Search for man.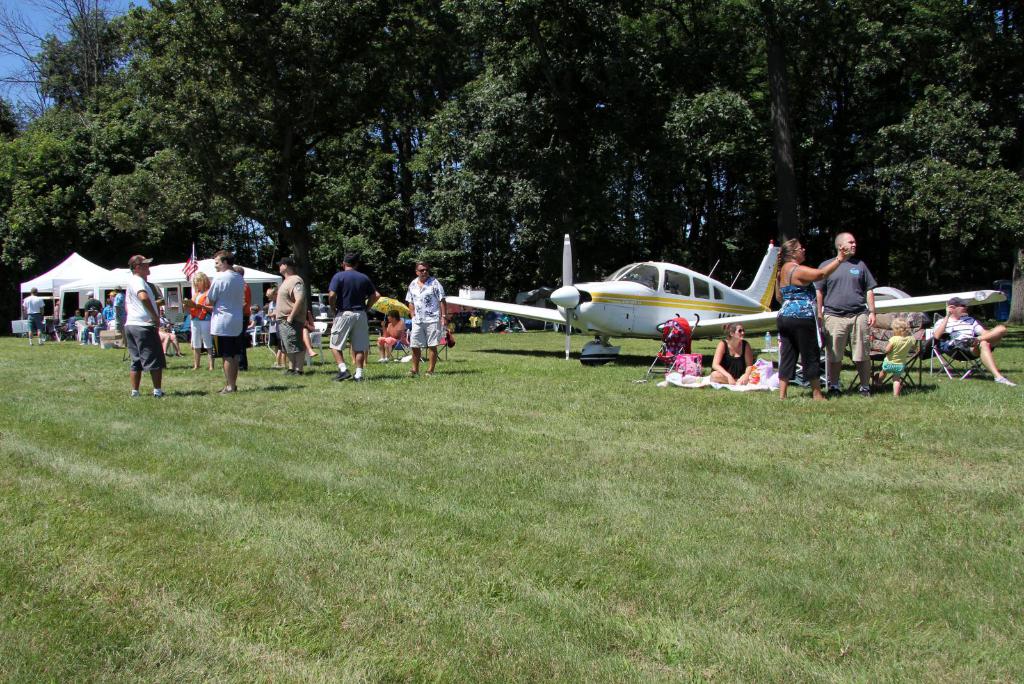
Found at region(274, 259, 309, 373).
